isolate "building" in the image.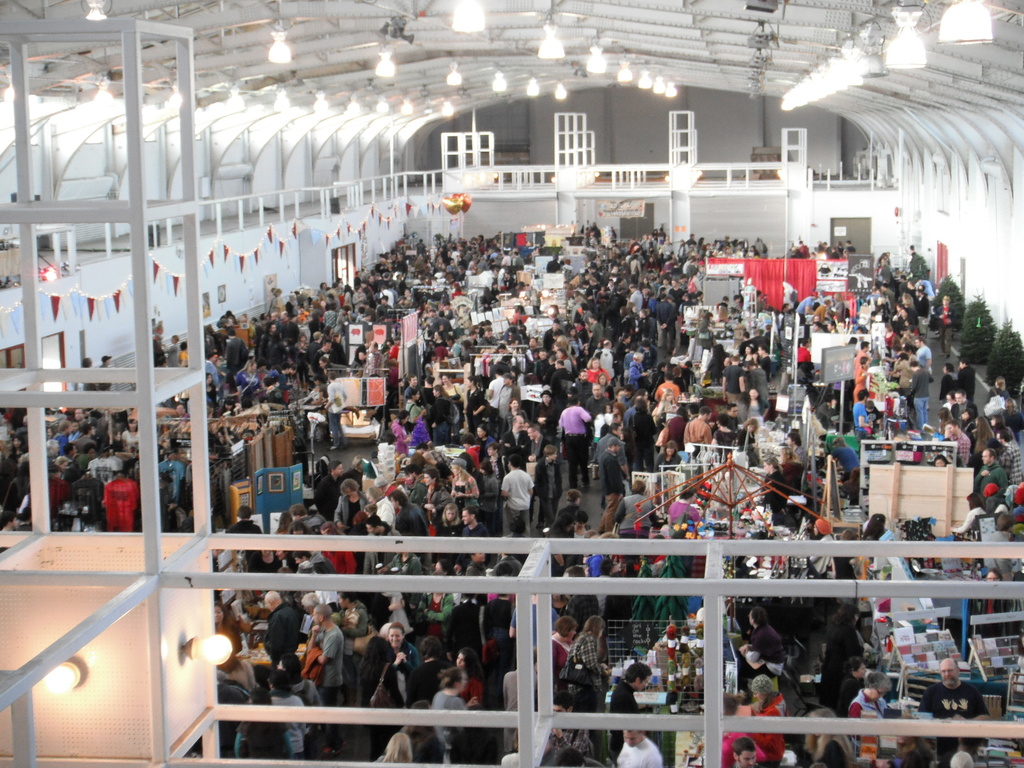
Isolated region: x1=0 y1=0 x2=1023 y2=767.
